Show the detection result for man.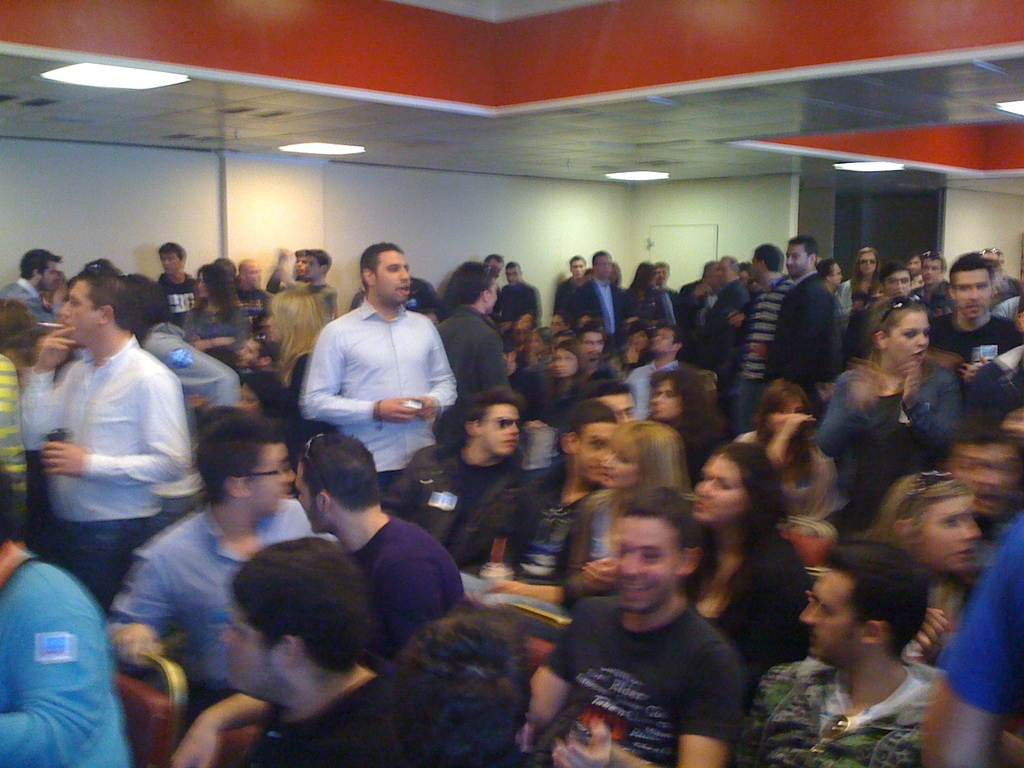
(x1=912, y1=246, x2=950, y2=317).
